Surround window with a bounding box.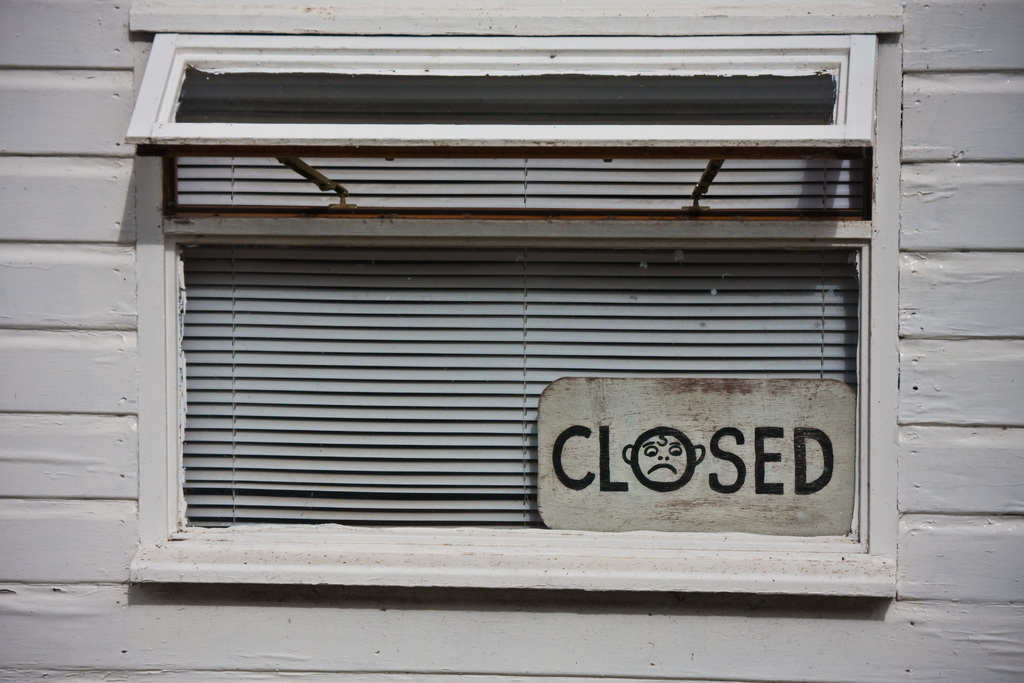
pyautogui.locateOnScreen(125, 0, 908, 604).
